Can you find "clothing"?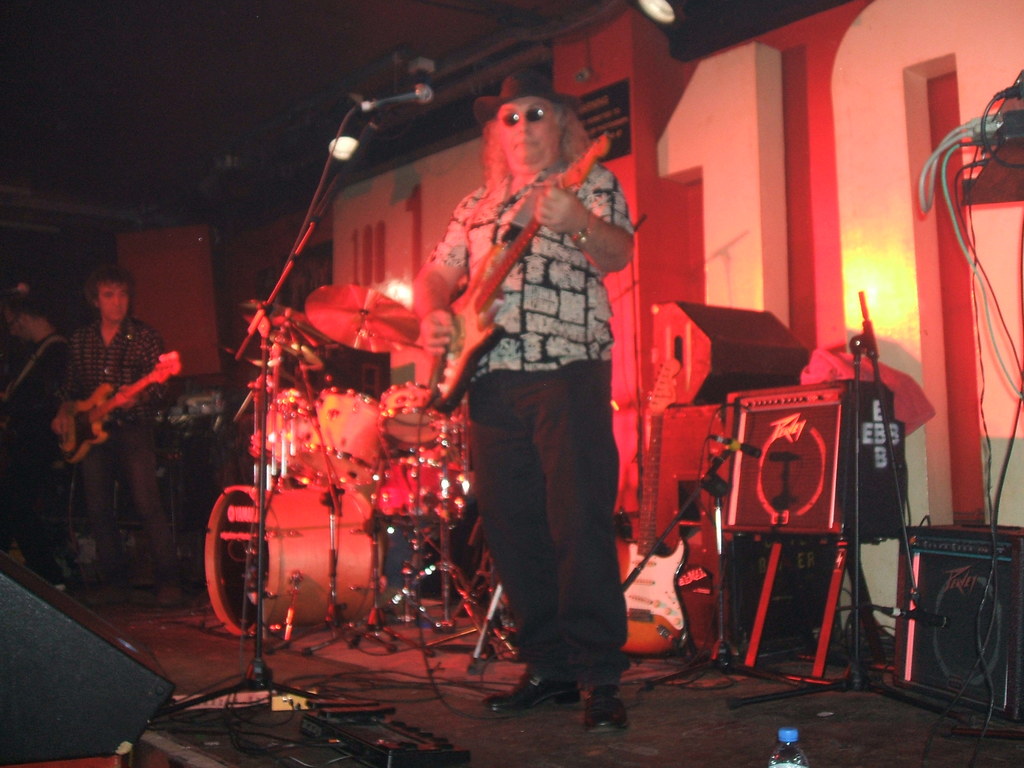
Yes, bounding box: left=61, top=315, right=173, bottom=572.
